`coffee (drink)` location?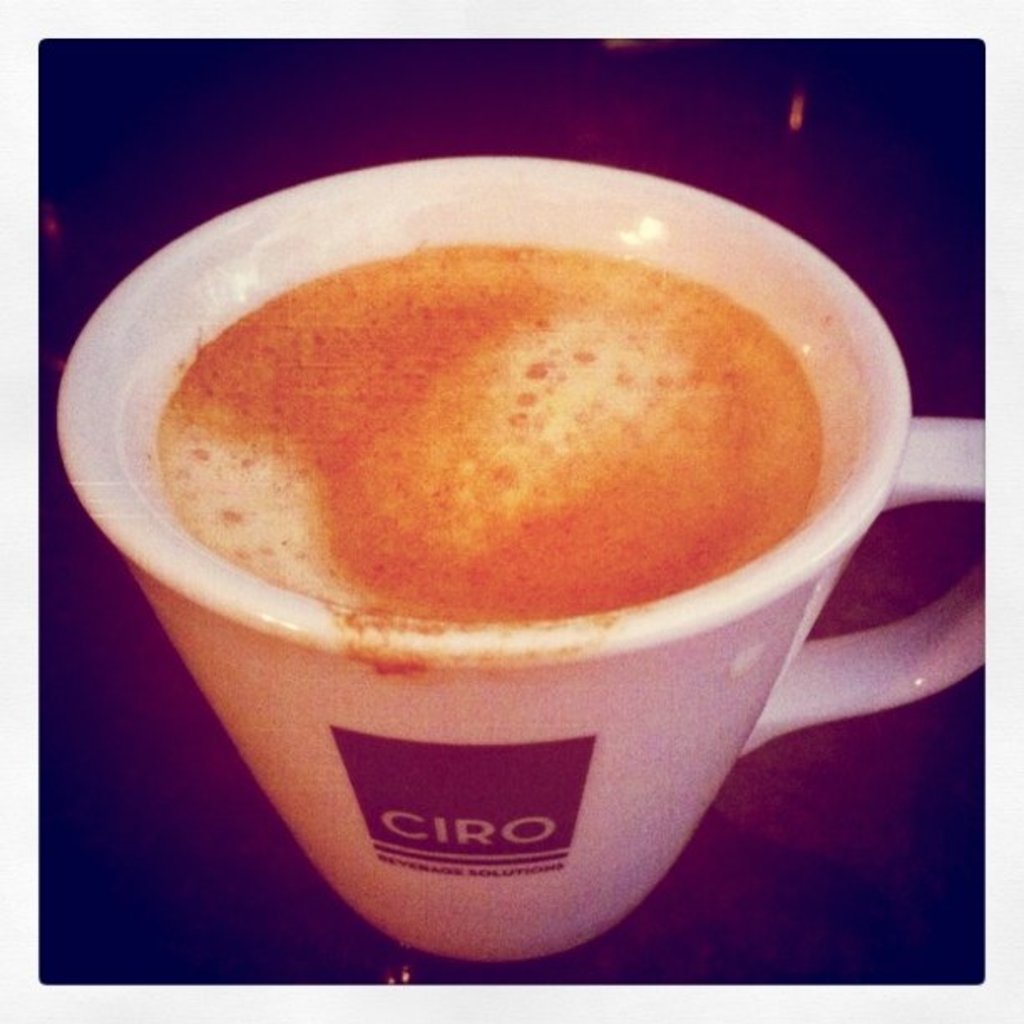
crop(132, 236, 823, 622)
